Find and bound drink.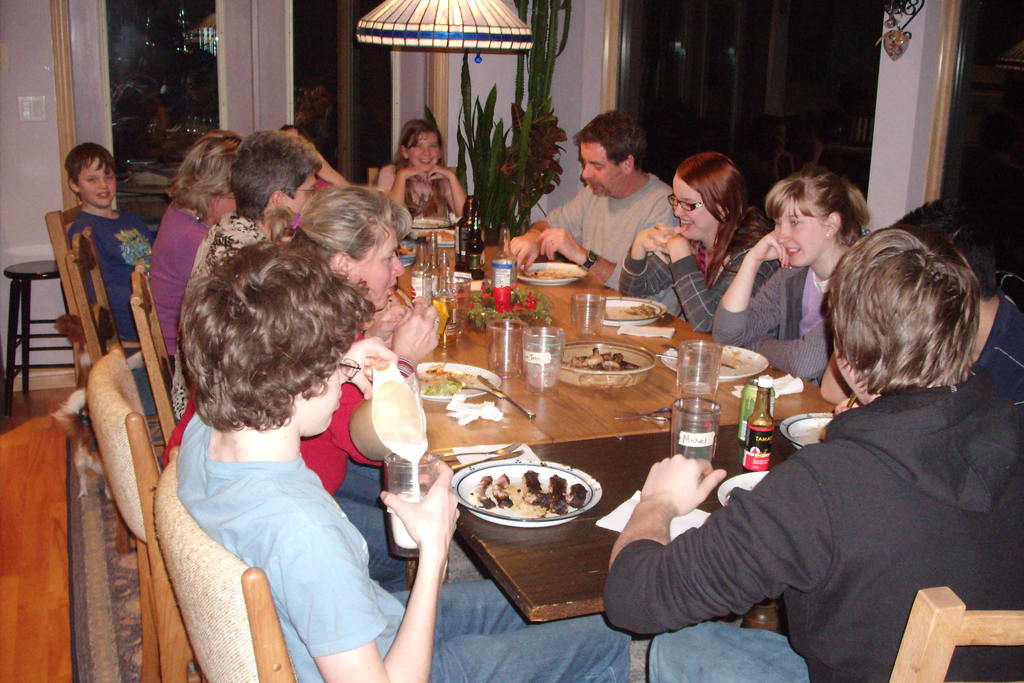
Bound: [432,295,456,347].
